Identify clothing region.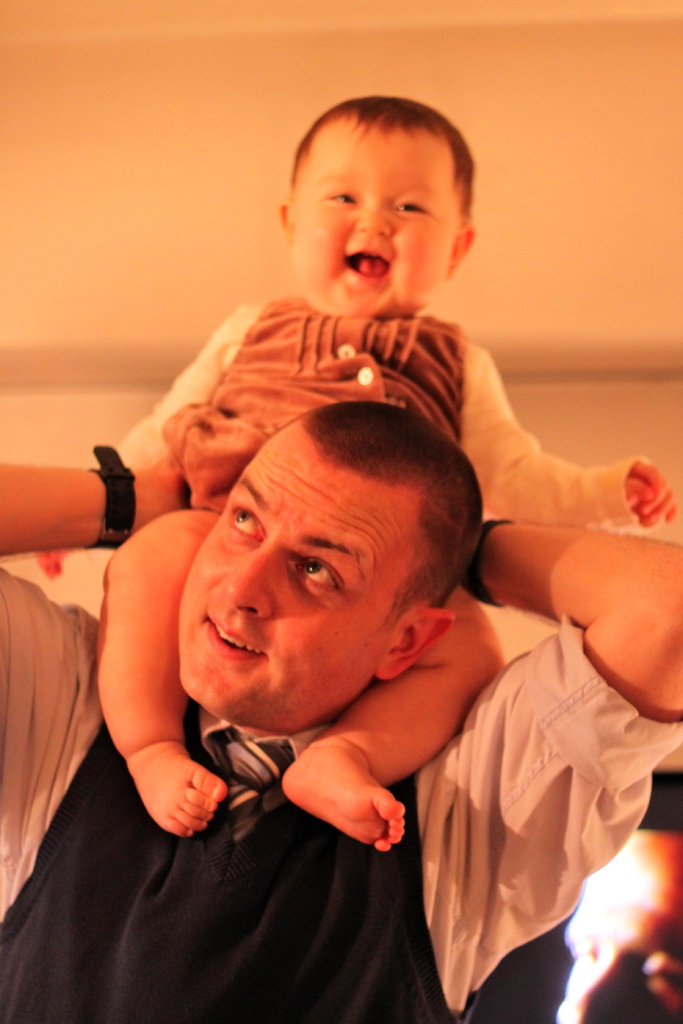
Region: (left=0, top=612, right=682, bottom=1023).
